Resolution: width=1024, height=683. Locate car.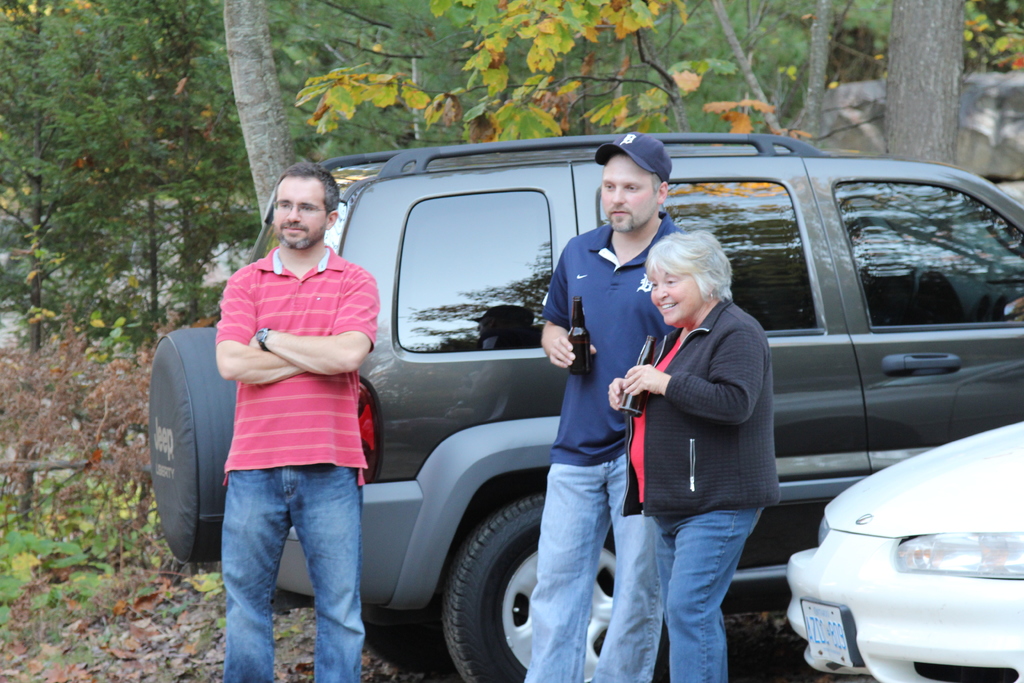
[776, 406, 1017, 679].
